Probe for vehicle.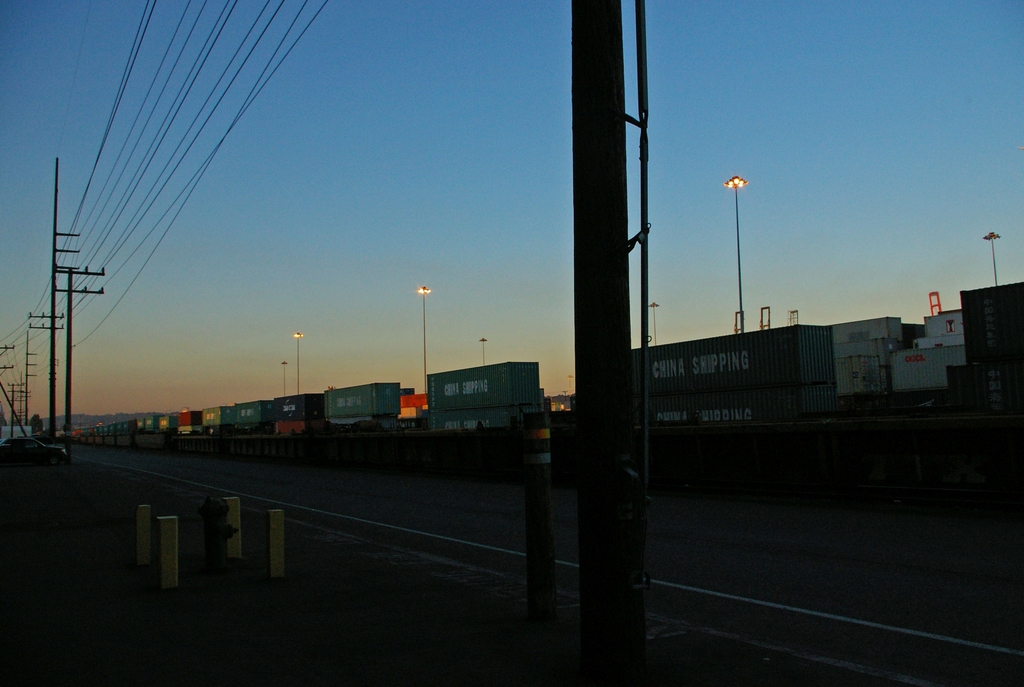
Probe result: (427,358,548,437).
